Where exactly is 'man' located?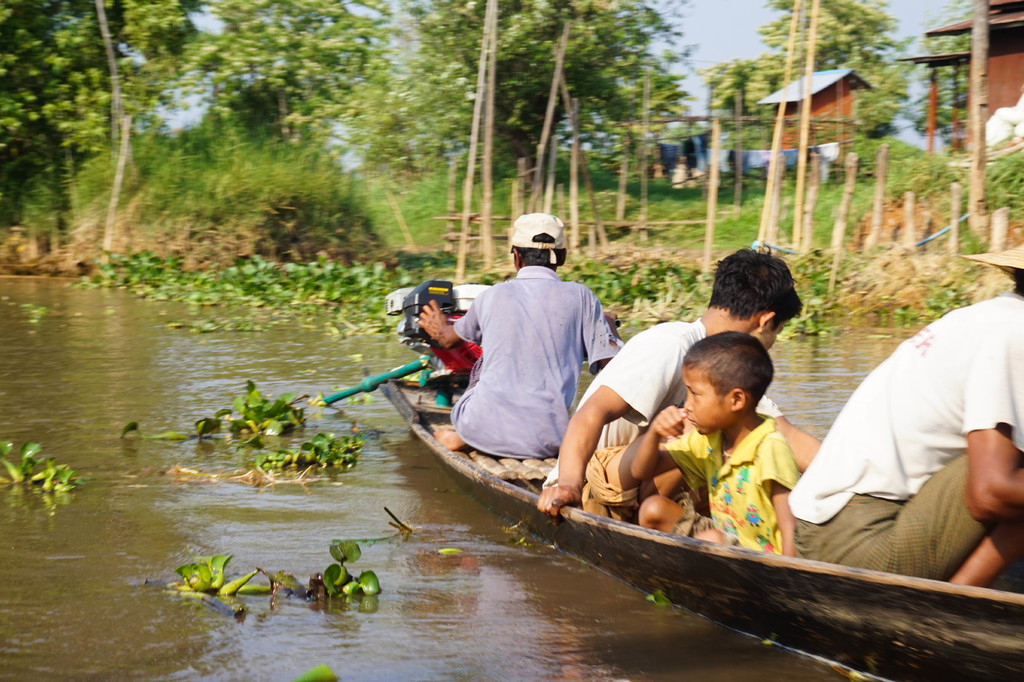
Its bounding box is 535:245:820:521.
